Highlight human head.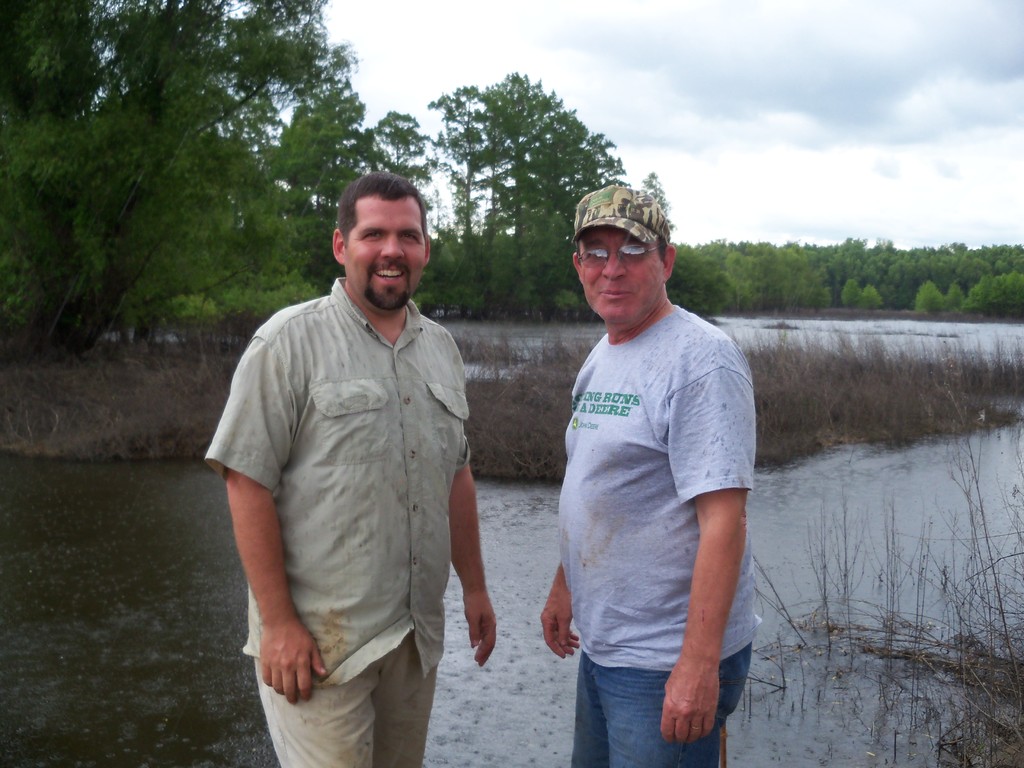
Highlighted region: (340, 177, 435, 316).
